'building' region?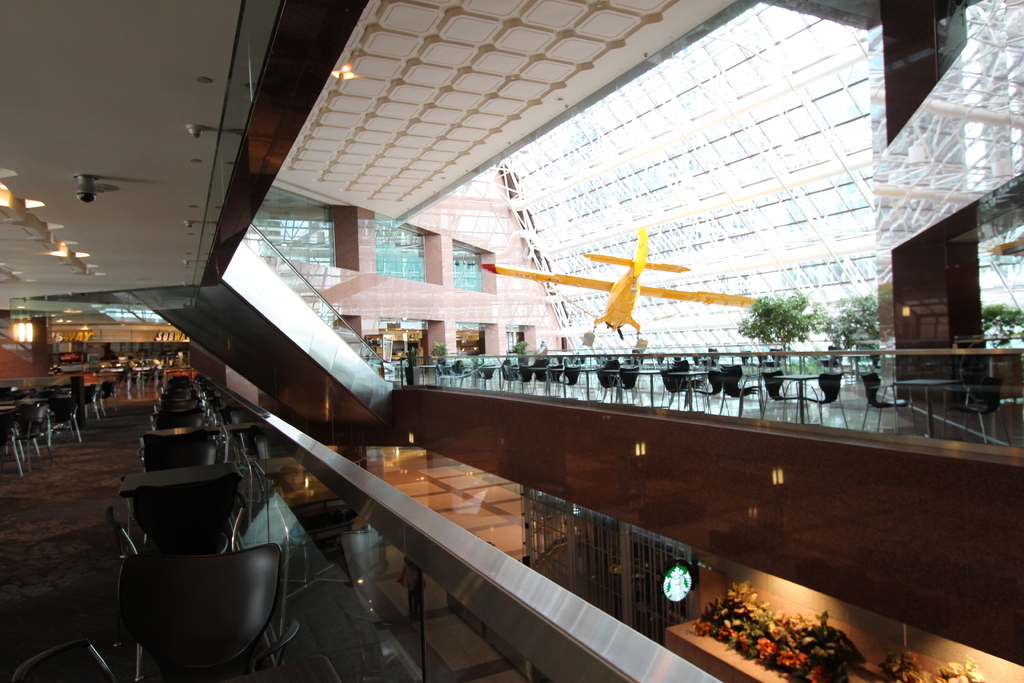
{"x1": 0, "y1": 0, "x2": 1023, "y2": 682}
